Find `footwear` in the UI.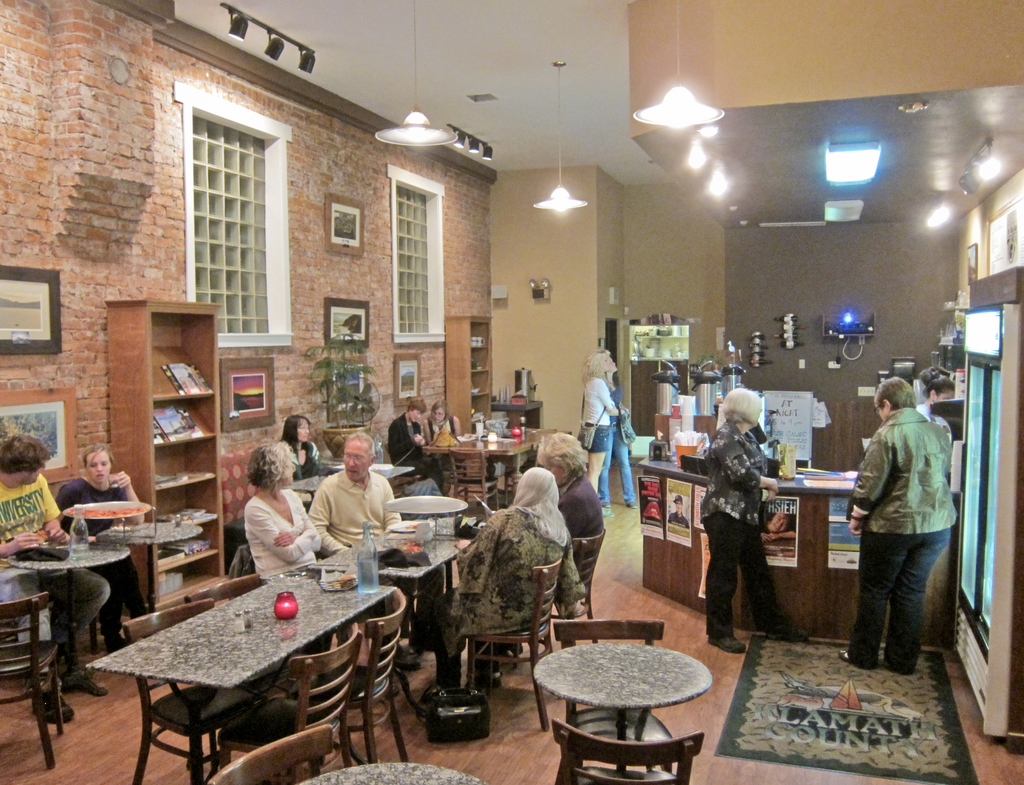
UI element at box(384, 679, 399, 696).
